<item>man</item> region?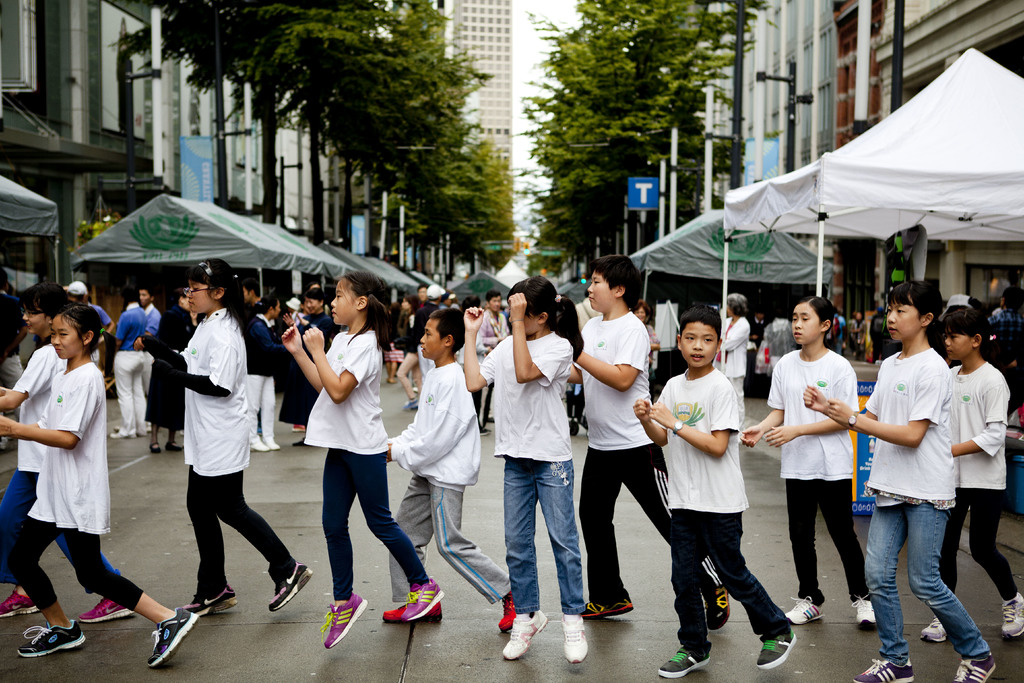
986, 285, 1023, 340
